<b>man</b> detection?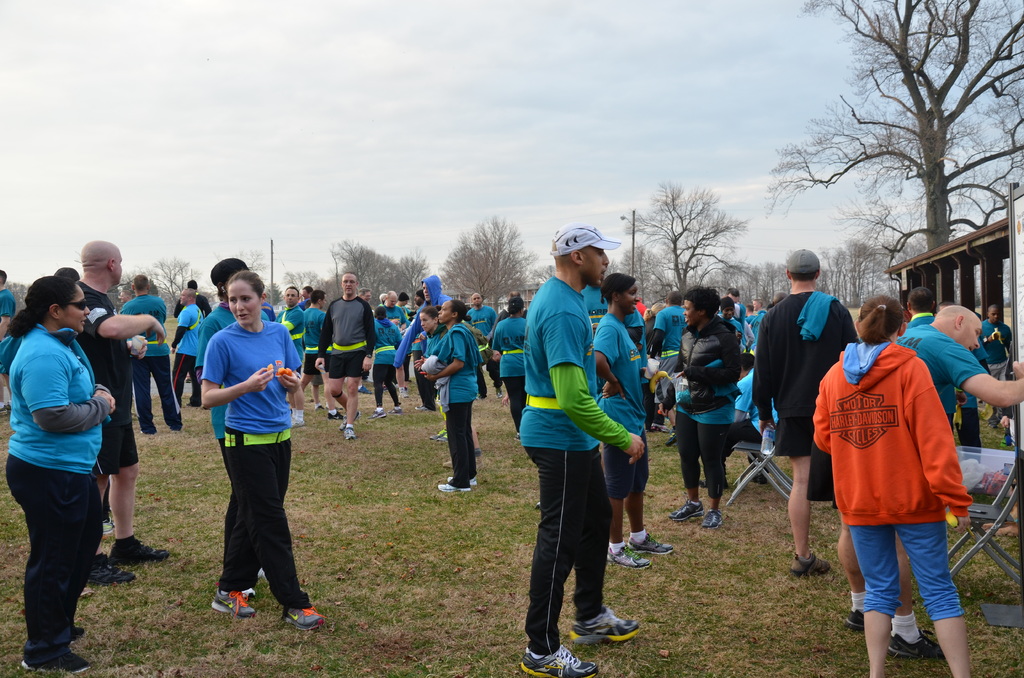
836 302 1023 661
